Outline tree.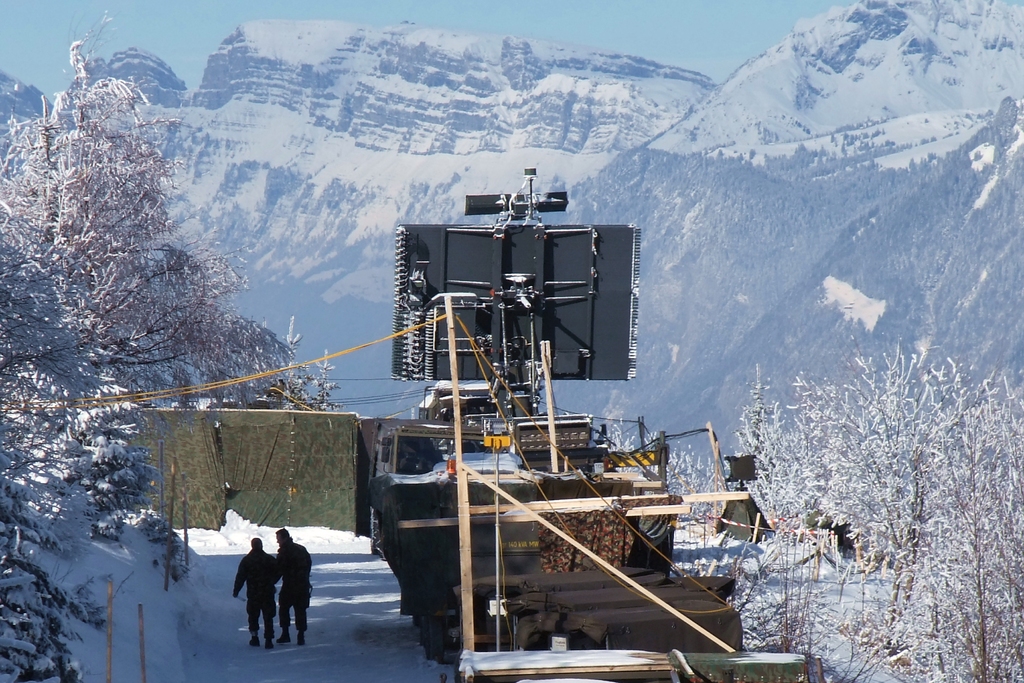
Outline: [0, 1, 311, 398].
